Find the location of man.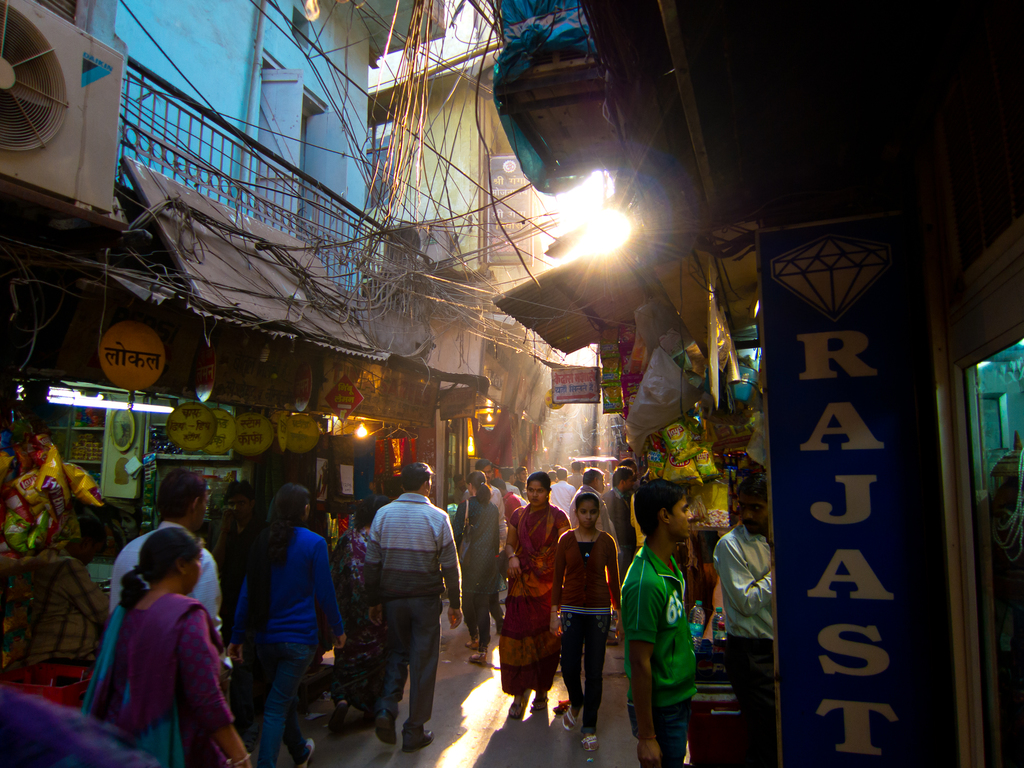
Location: <box>472,455,505,557</box>.
